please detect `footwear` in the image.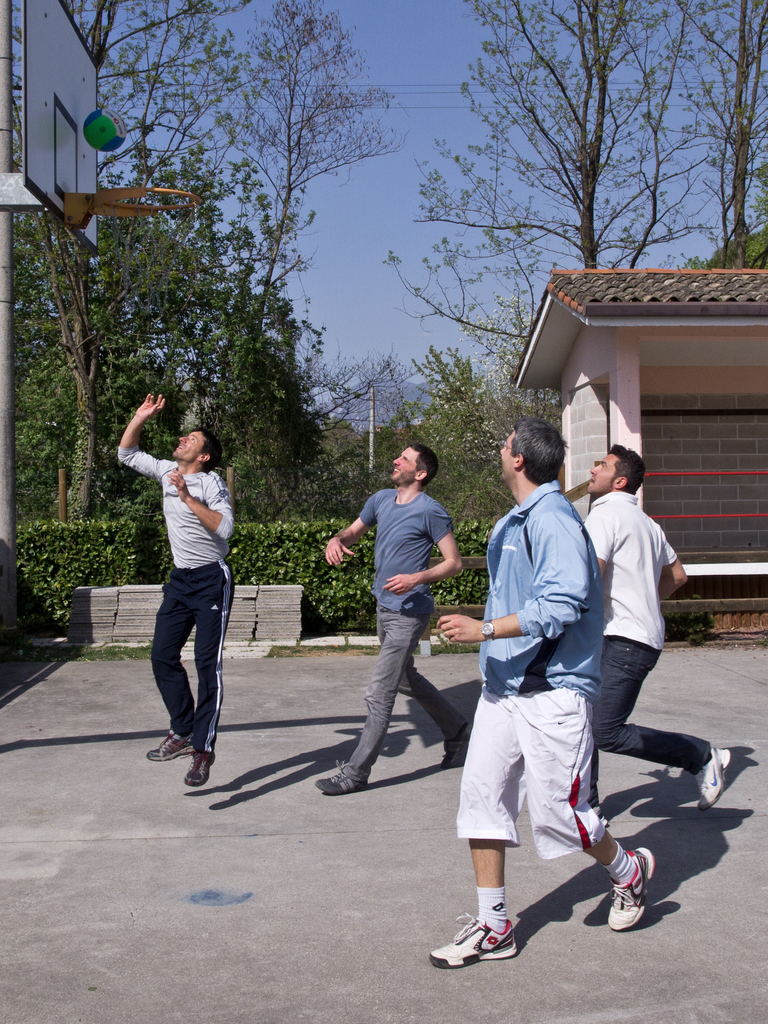
BBox(139, 732, 188, 758).
